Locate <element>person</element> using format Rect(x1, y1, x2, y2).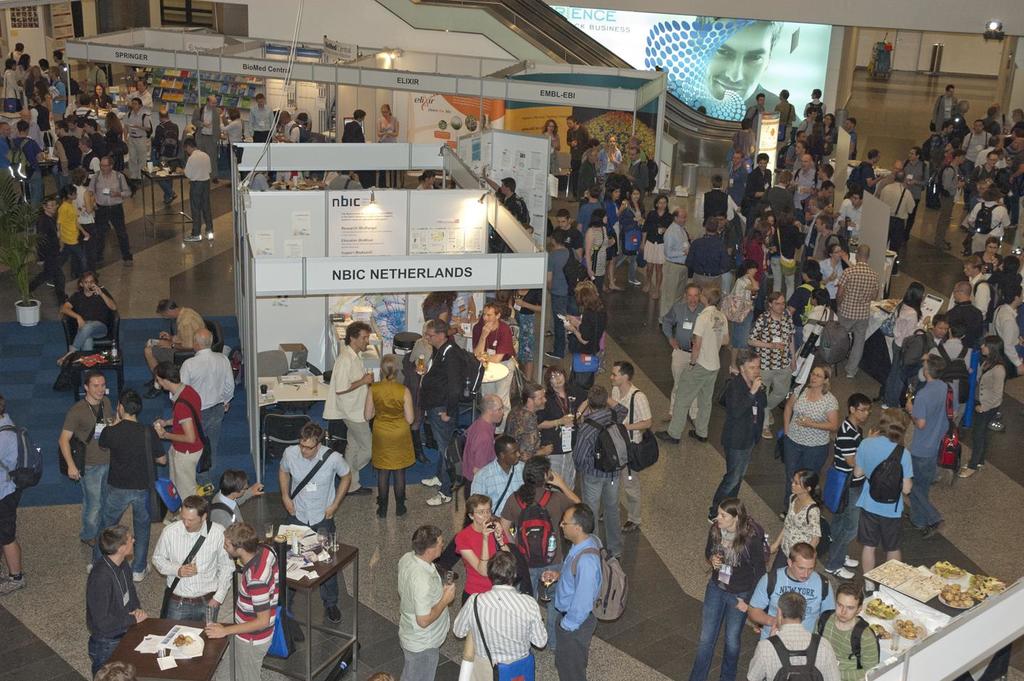
Rect(747, 208, 776, 319).
